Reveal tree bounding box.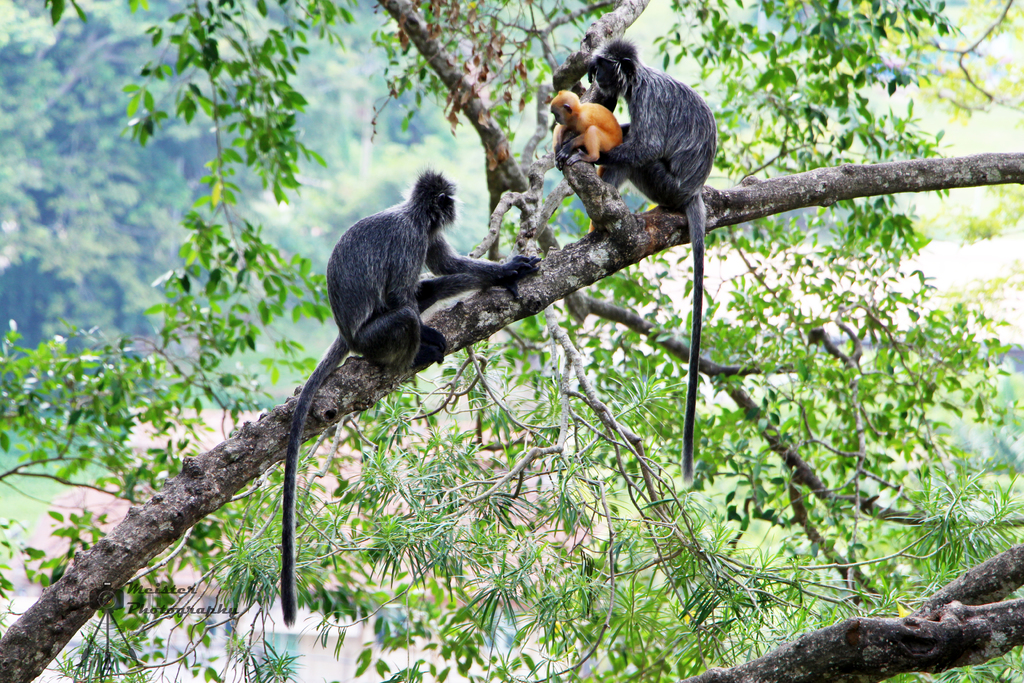
Revealed: bbox(4, 6, 1023, 675).
